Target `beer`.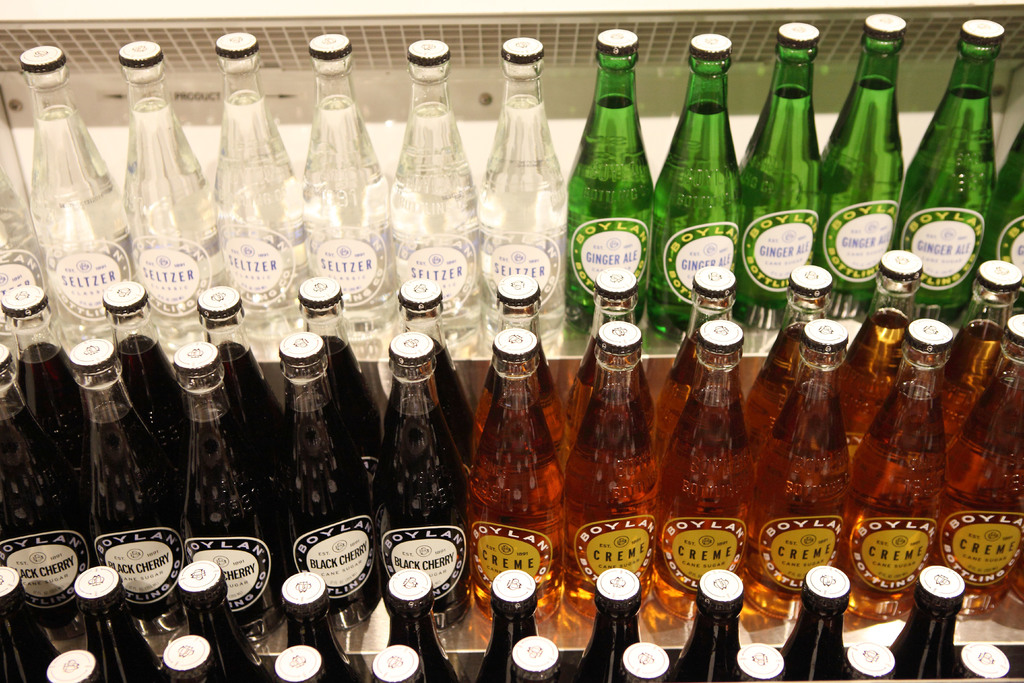
Target region: <bbox>399, 276, 467, 531</bbox>.
